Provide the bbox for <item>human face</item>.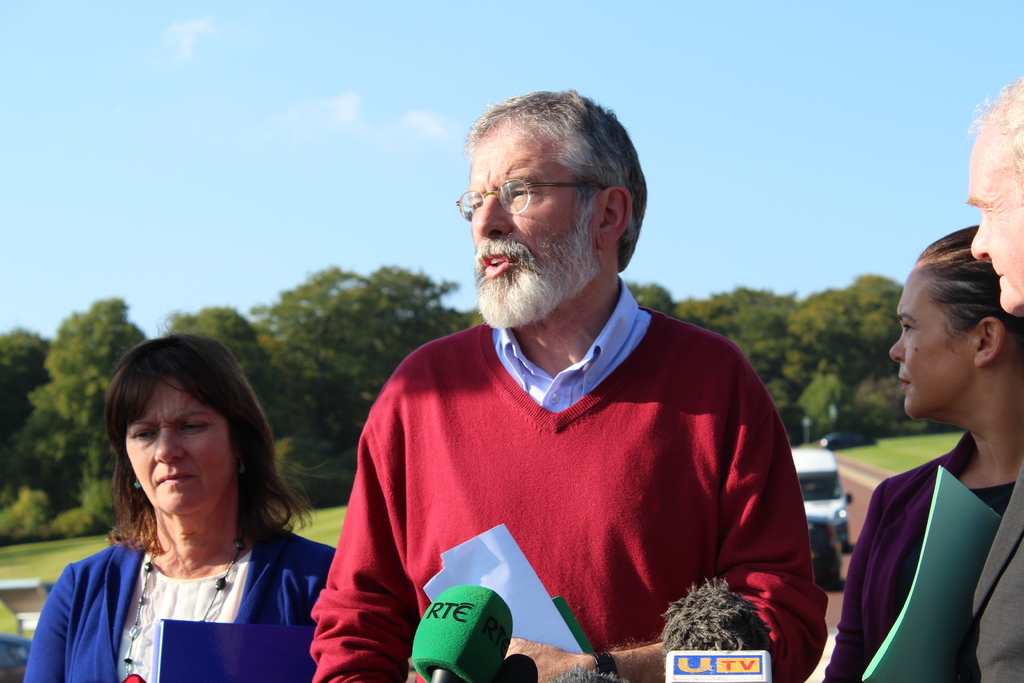
125, 379, 233, 514.
